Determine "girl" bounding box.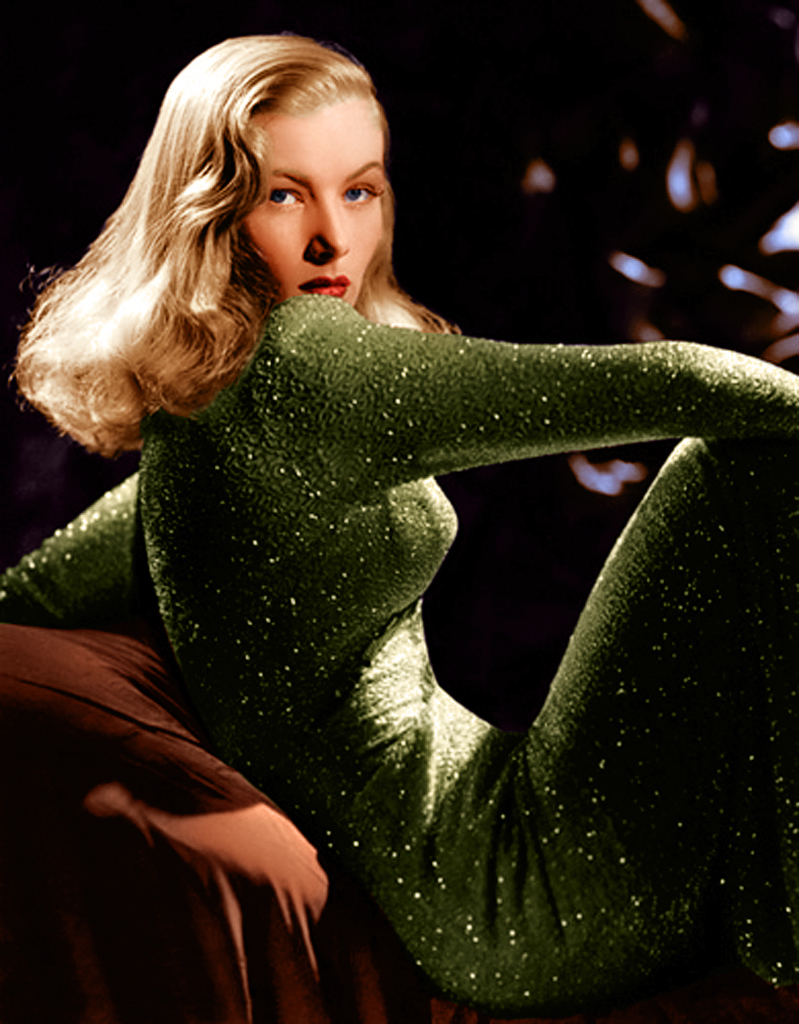
Determined: [0,33,798,1023].
